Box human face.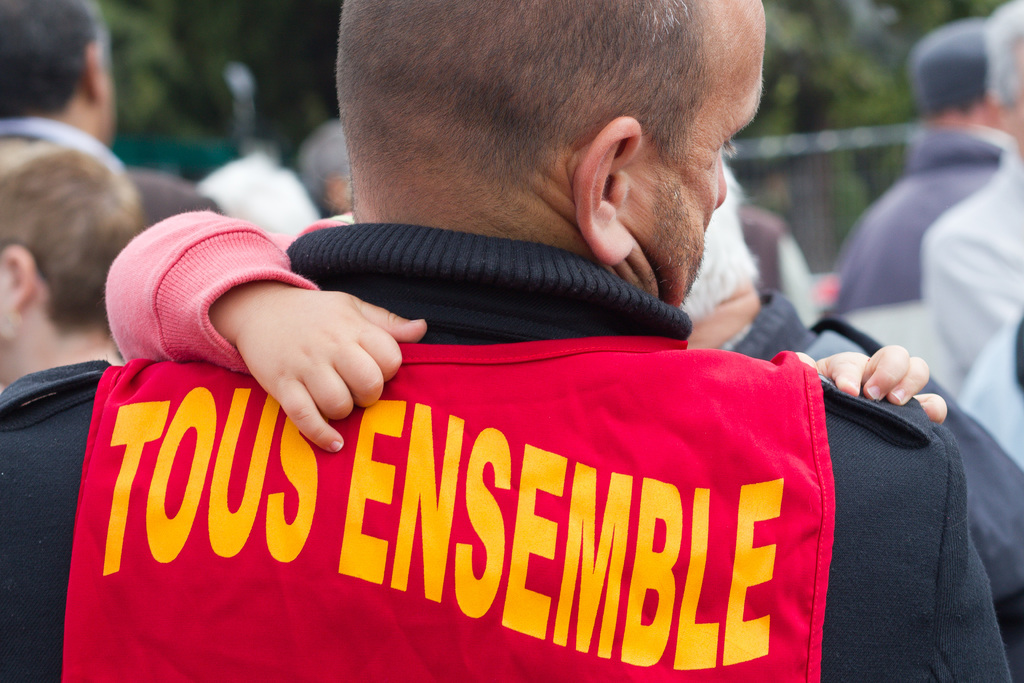
left=625, top=0, right=767, bottom=304.
